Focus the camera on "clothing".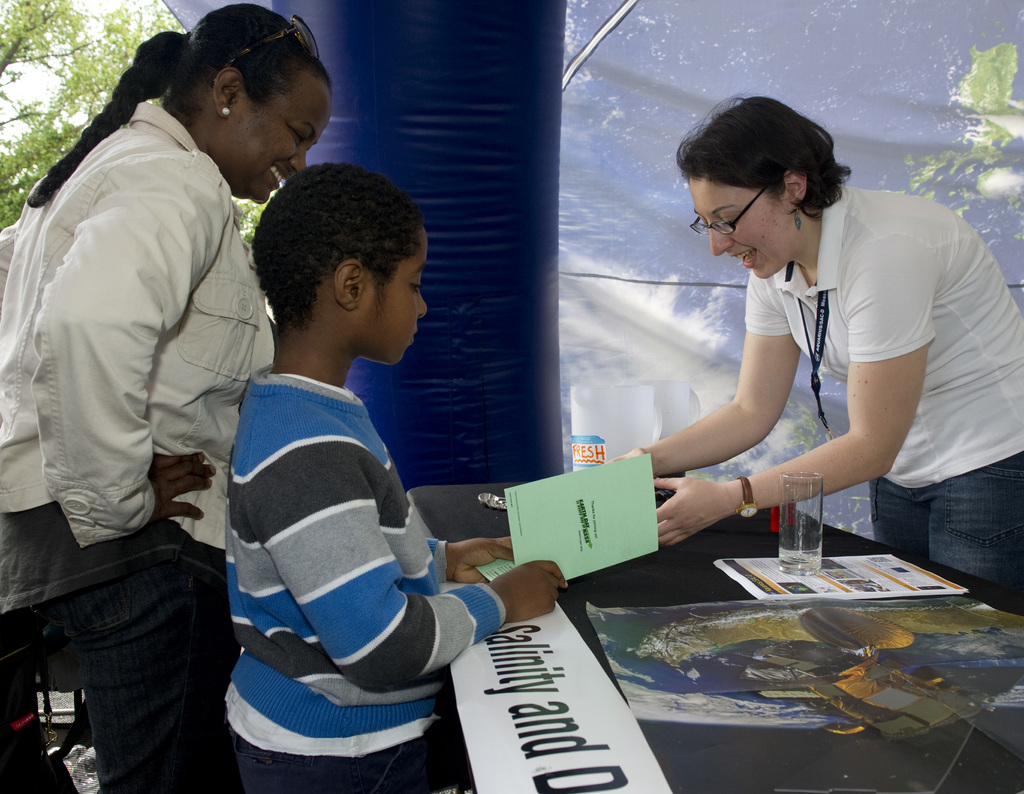
Focus region: l=198, t=320, r=490, b=793.
